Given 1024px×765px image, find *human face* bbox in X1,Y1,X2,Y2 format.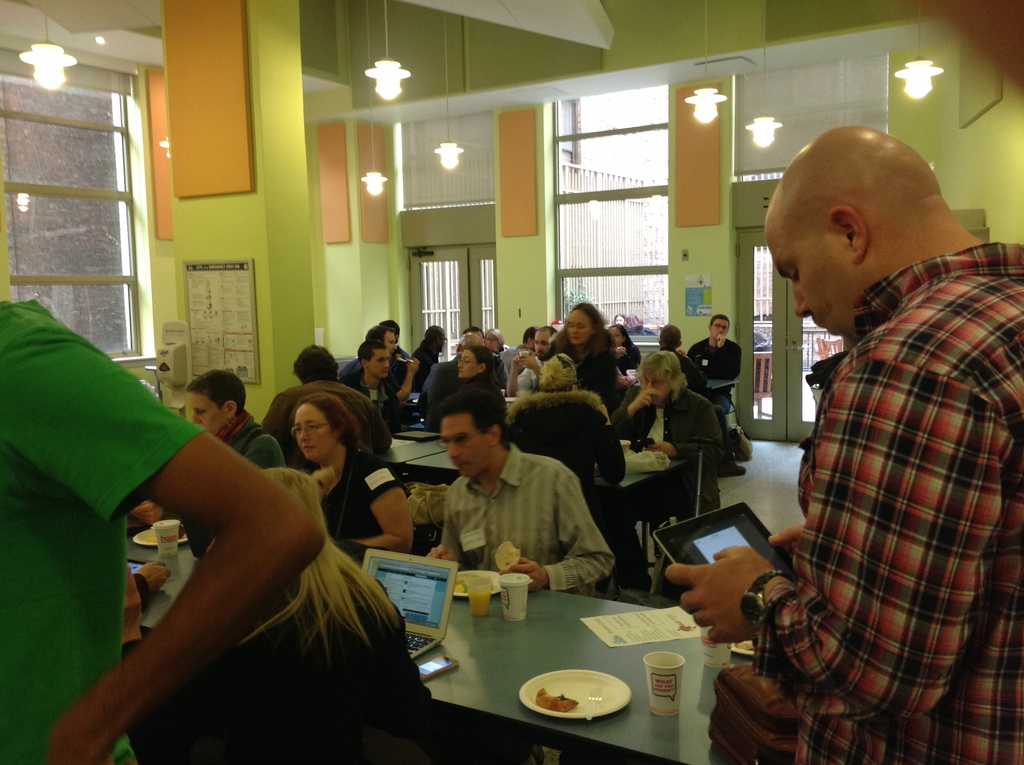
569,314,590,341.
